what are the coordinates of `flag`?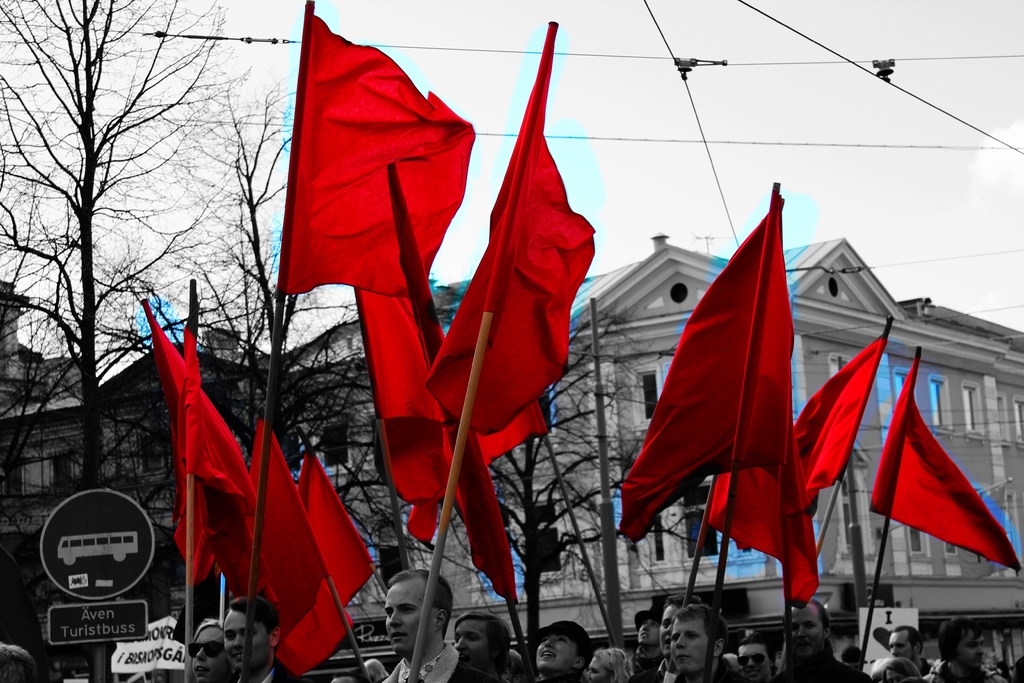
bbox=(613, 185, 787, 553).
